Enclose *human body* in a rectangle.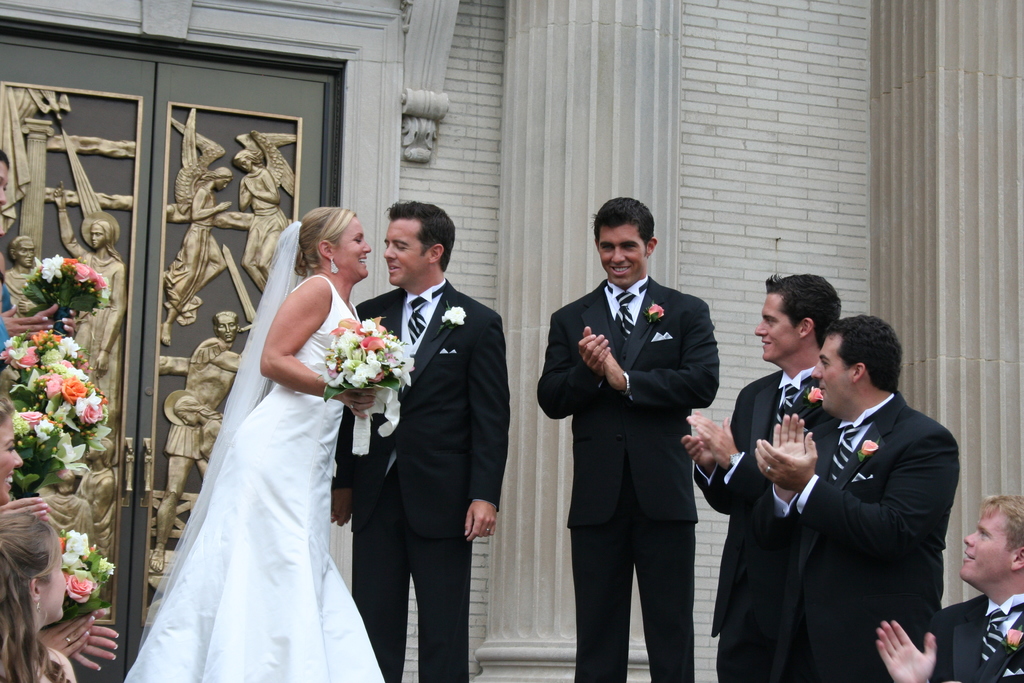
[left=0, top=391, right=123, bottom=674].
